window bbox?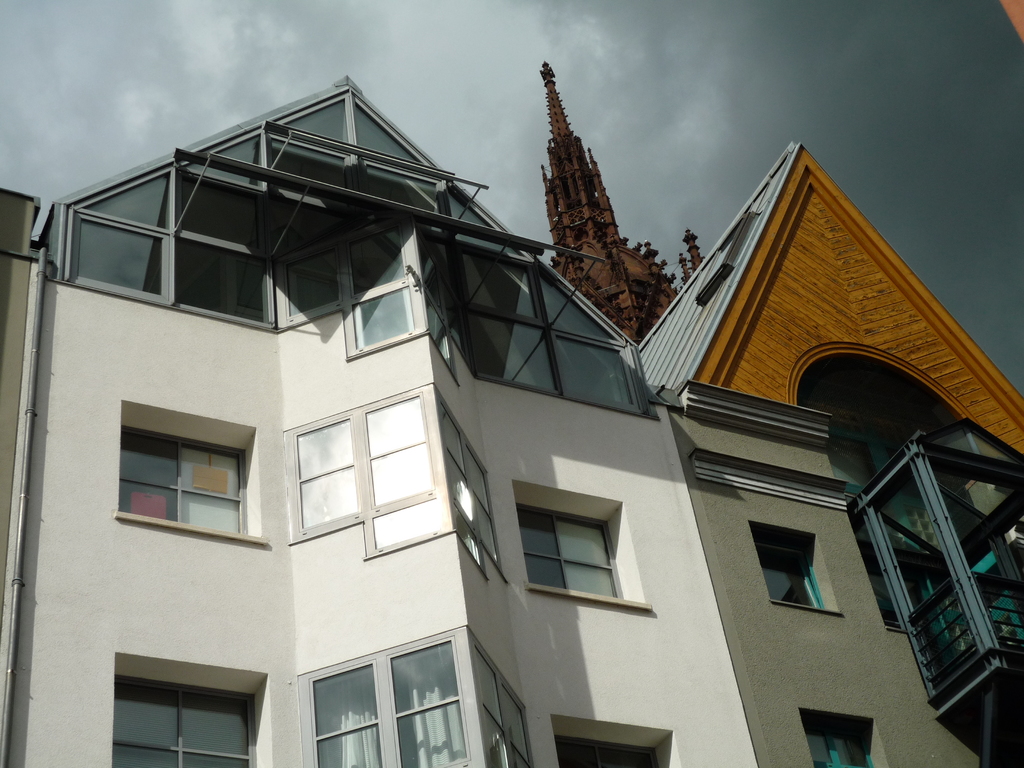
Rect(756, 542, 821, 607)
